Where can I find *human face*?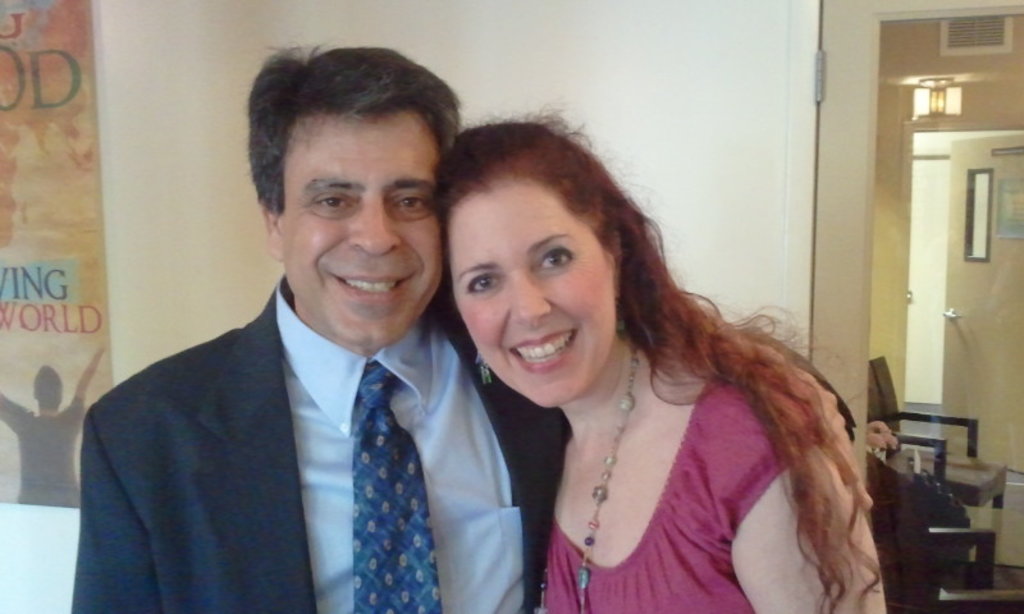
You can find it at rect(444, 180, 614, 413).
